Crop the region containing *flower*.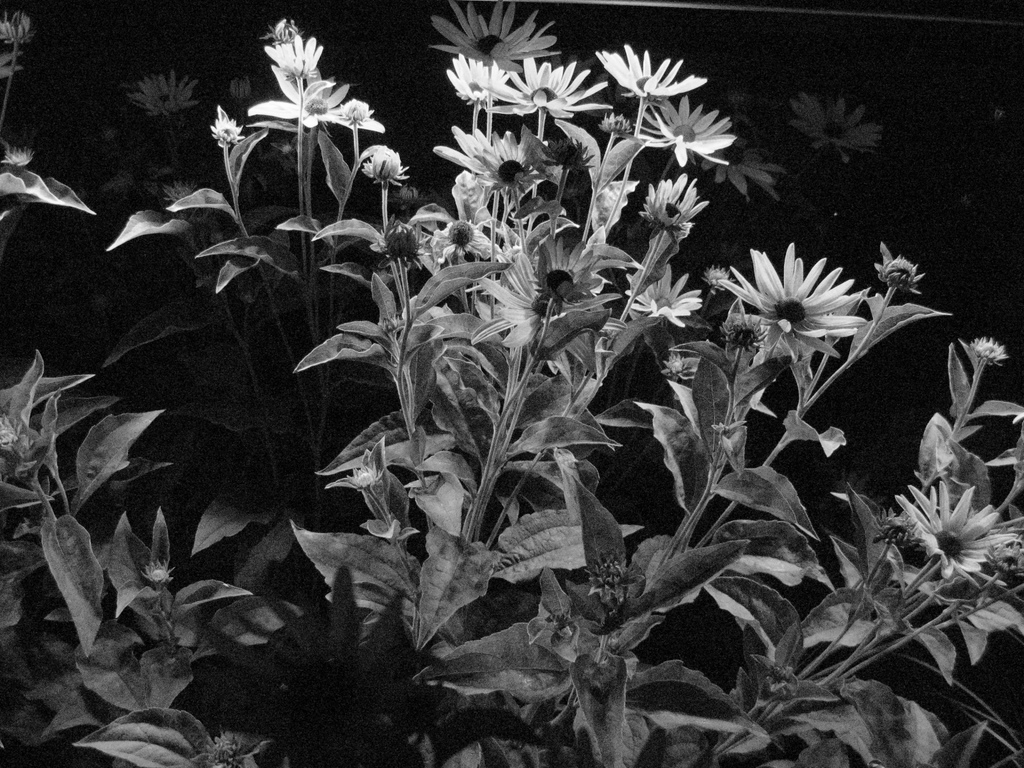
Crop region: Rect(599, 40, 708, 99).
